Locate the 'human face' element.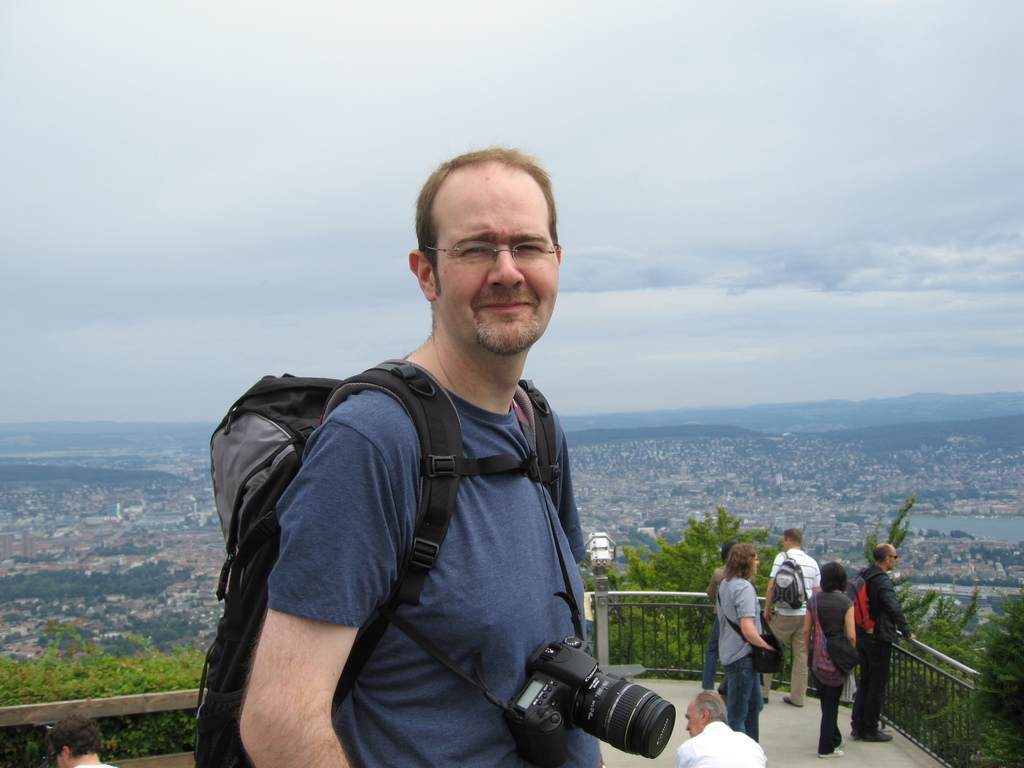
Element bbox: <box>429,162,560,356</box>.
